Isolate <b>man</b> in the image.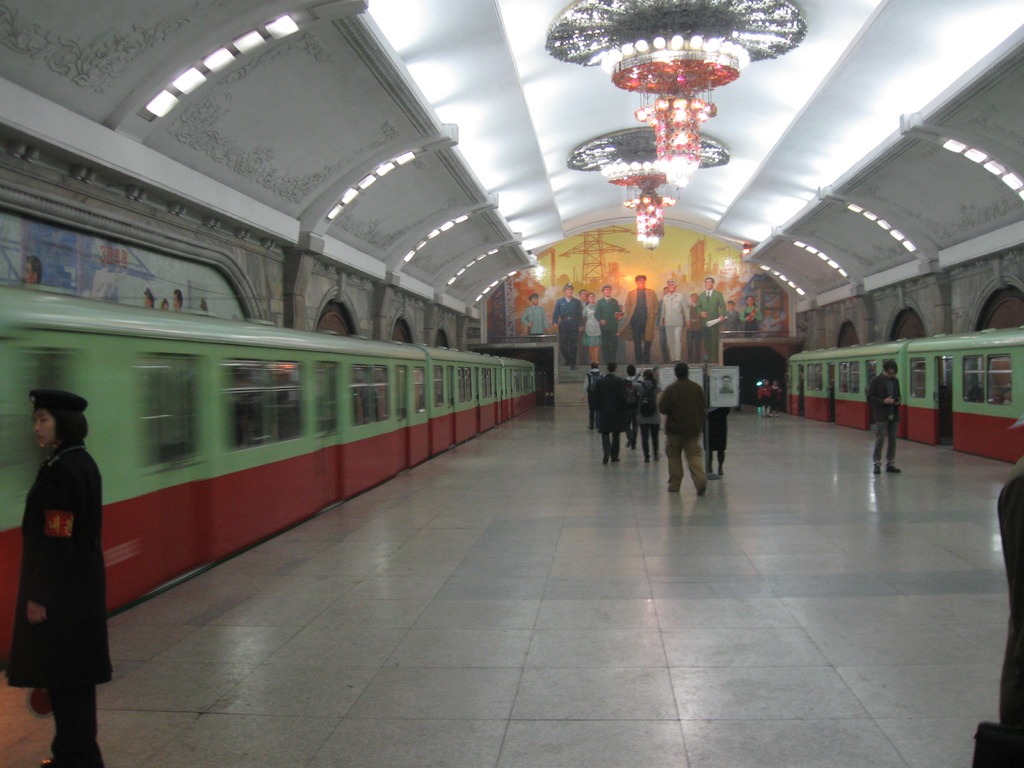
Isolated region: crop(517, 291, 553, 343).
